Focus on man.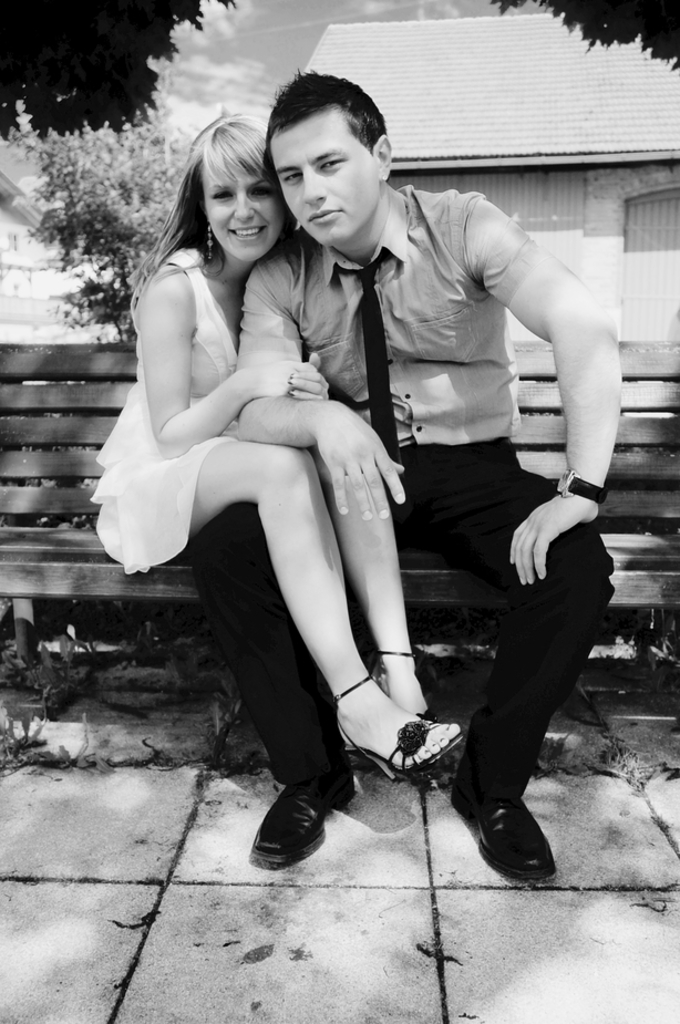
Focused at [186,52,631,894].
